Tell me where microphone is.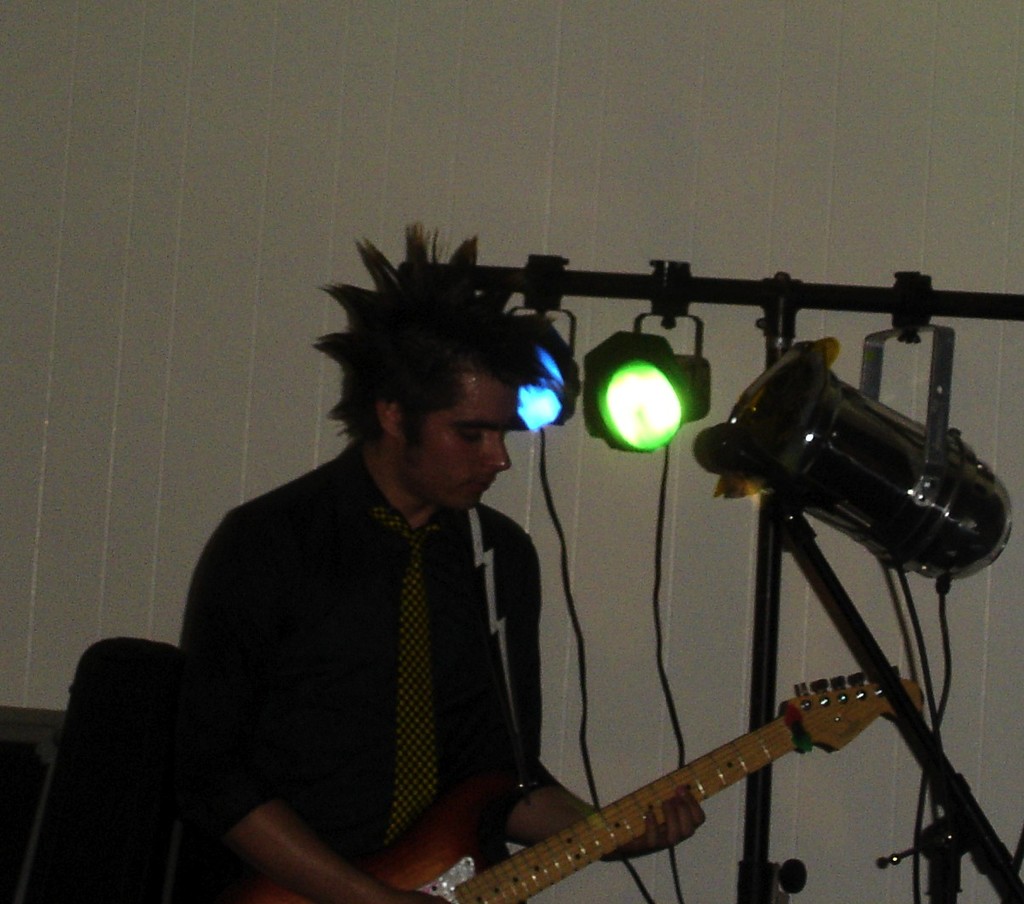
microphone is at locate(689, 424, 765, 476).
